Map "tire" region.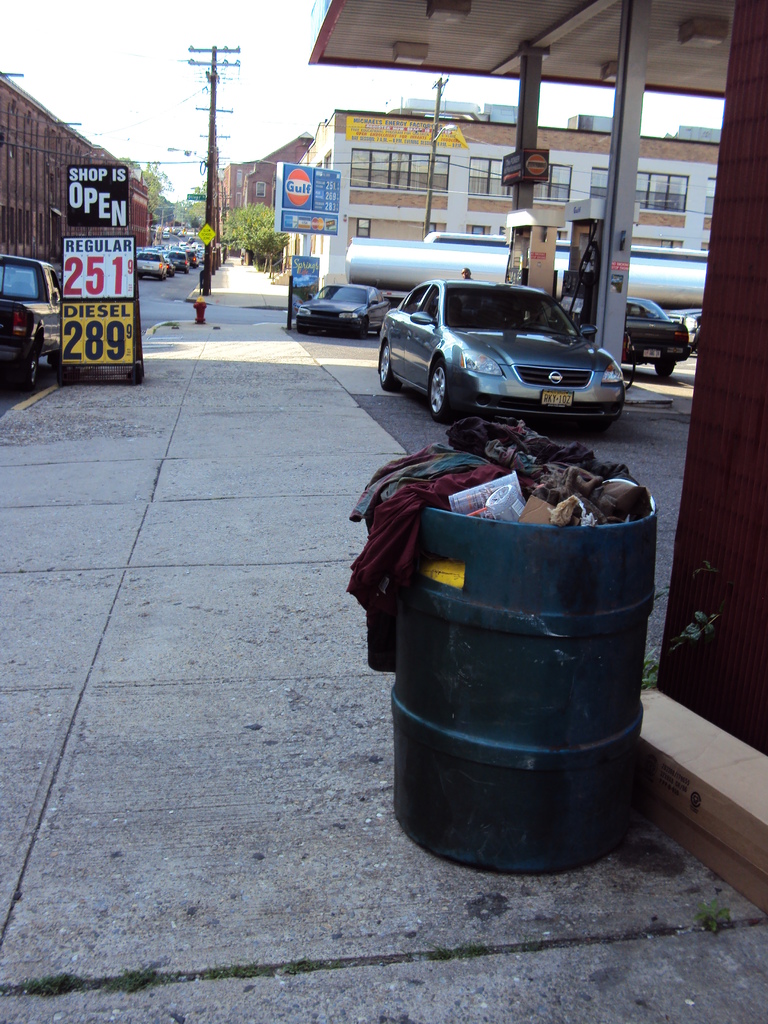
Mapped to (24, 348, 40, 392).
